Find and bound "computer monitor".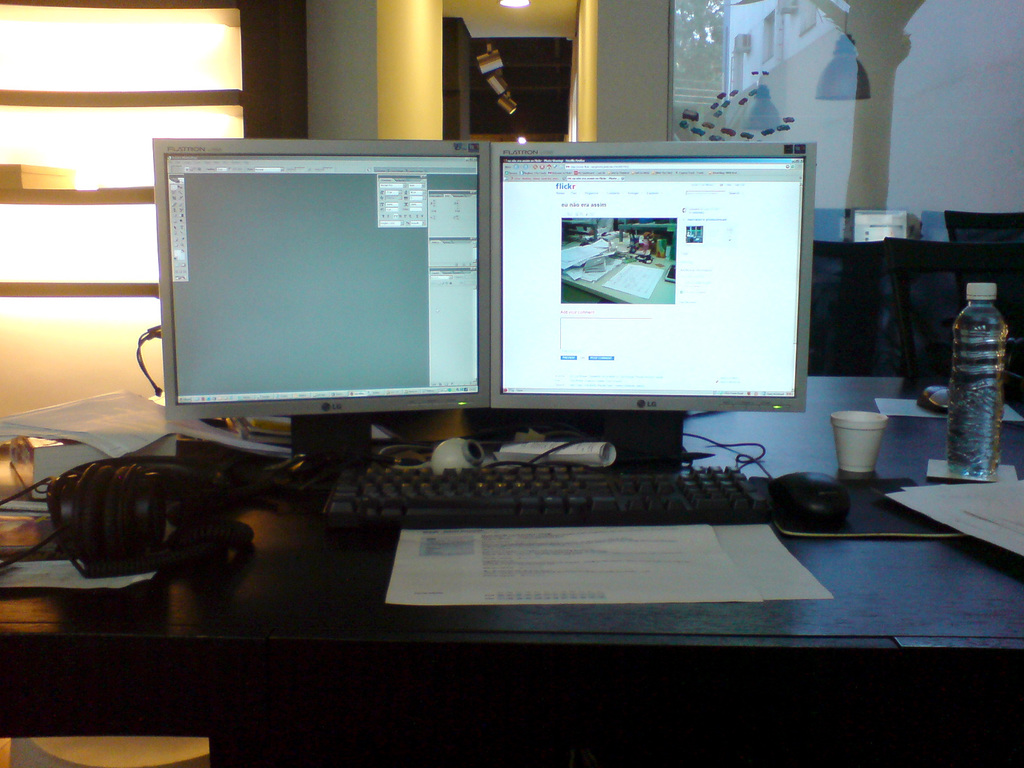
Bound: 154, 142, 489, 447.
